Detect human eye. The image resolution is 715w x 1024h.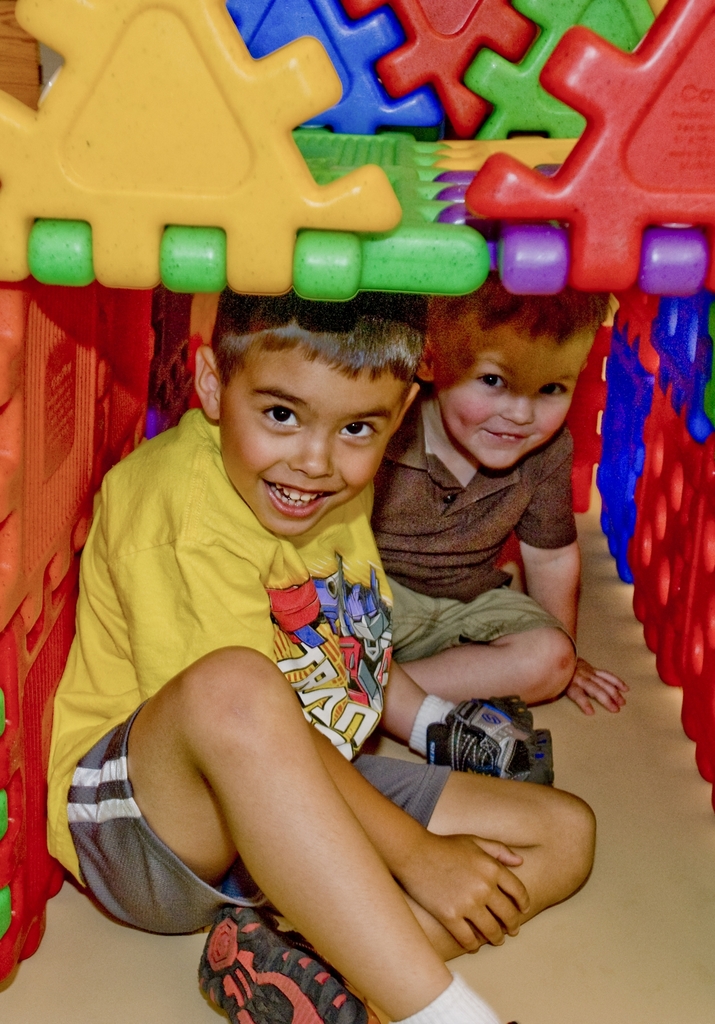
[left=338, top=415, right=381, bottom=443].
